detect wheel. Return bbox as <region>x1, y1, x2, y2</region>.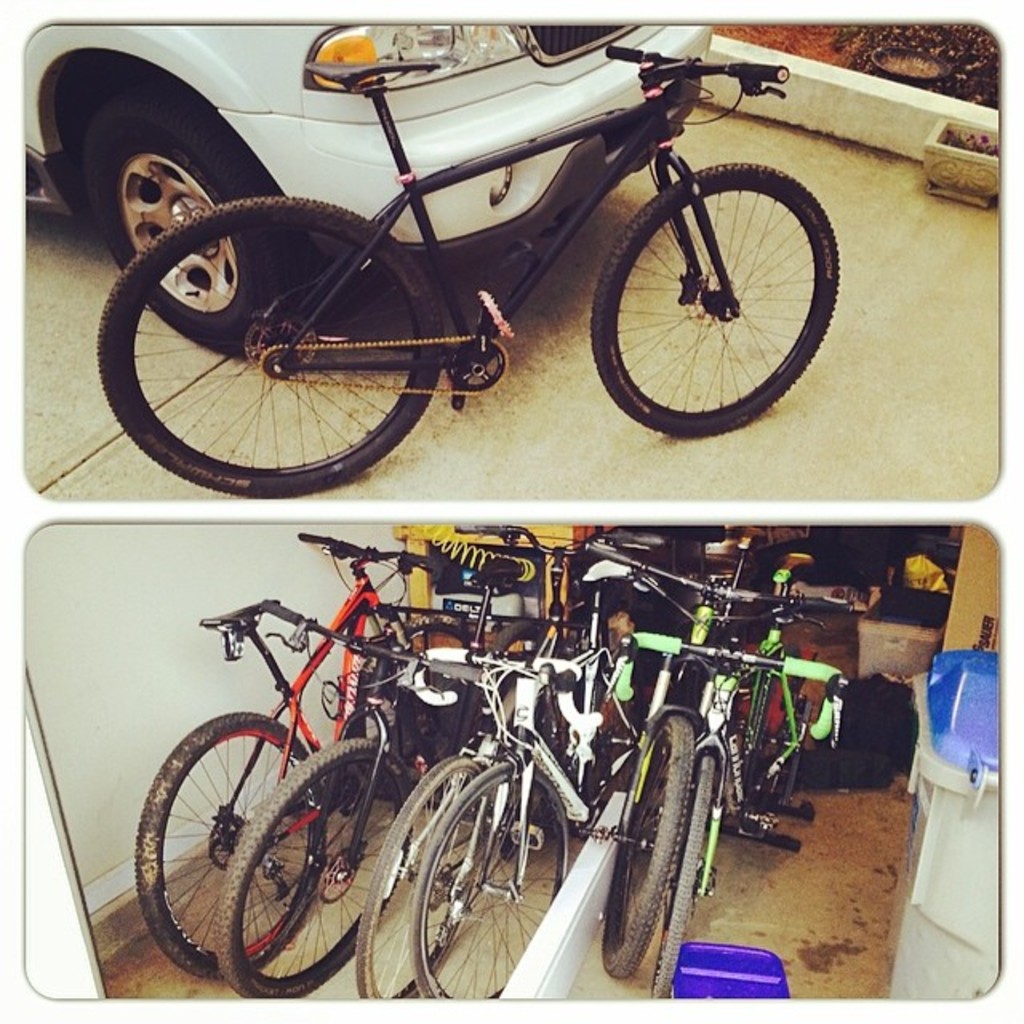
<region>227, 730, 422, 1003</region>.
